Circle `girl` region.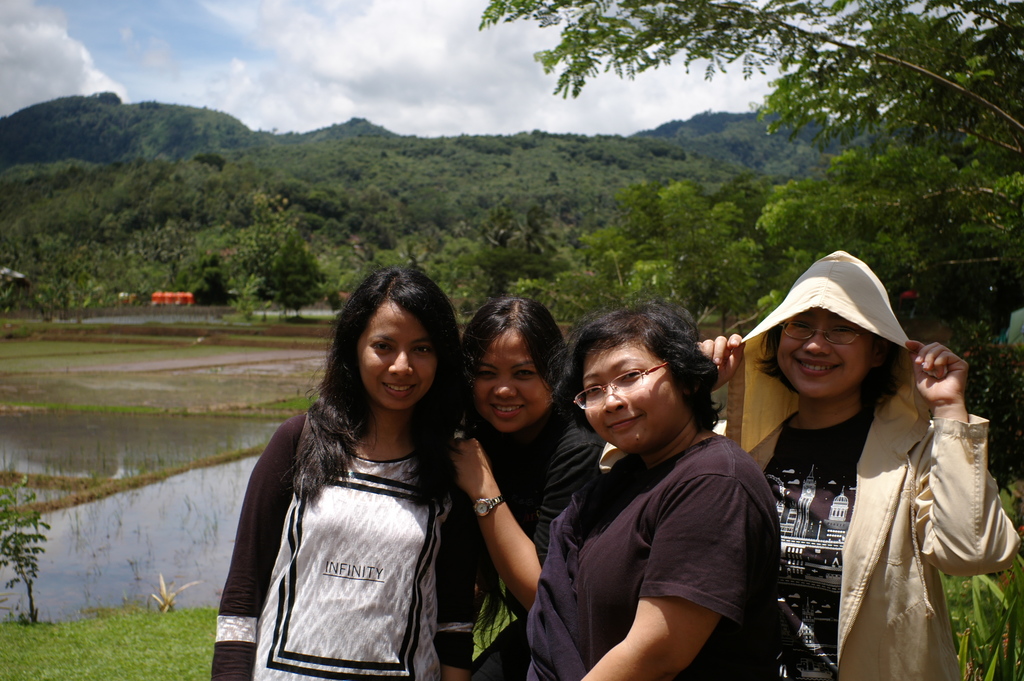
Region: bbox=(231, 260, 481, 680).
